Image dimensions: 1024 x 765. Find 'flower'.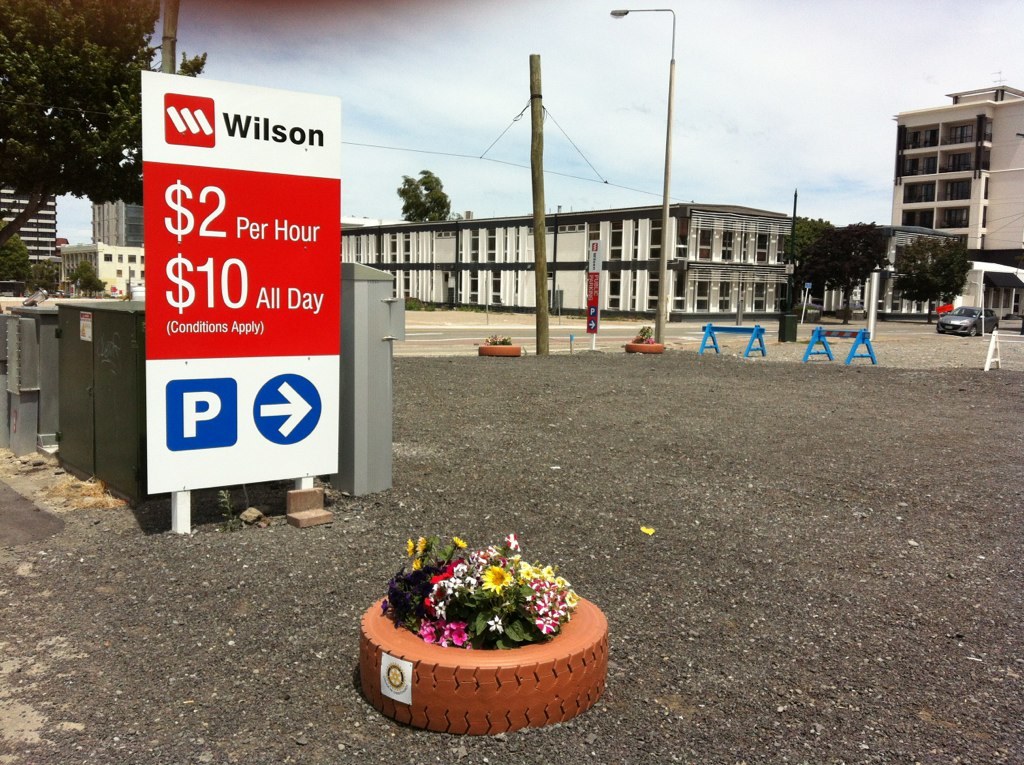
box(477, 564, 507, 604).
